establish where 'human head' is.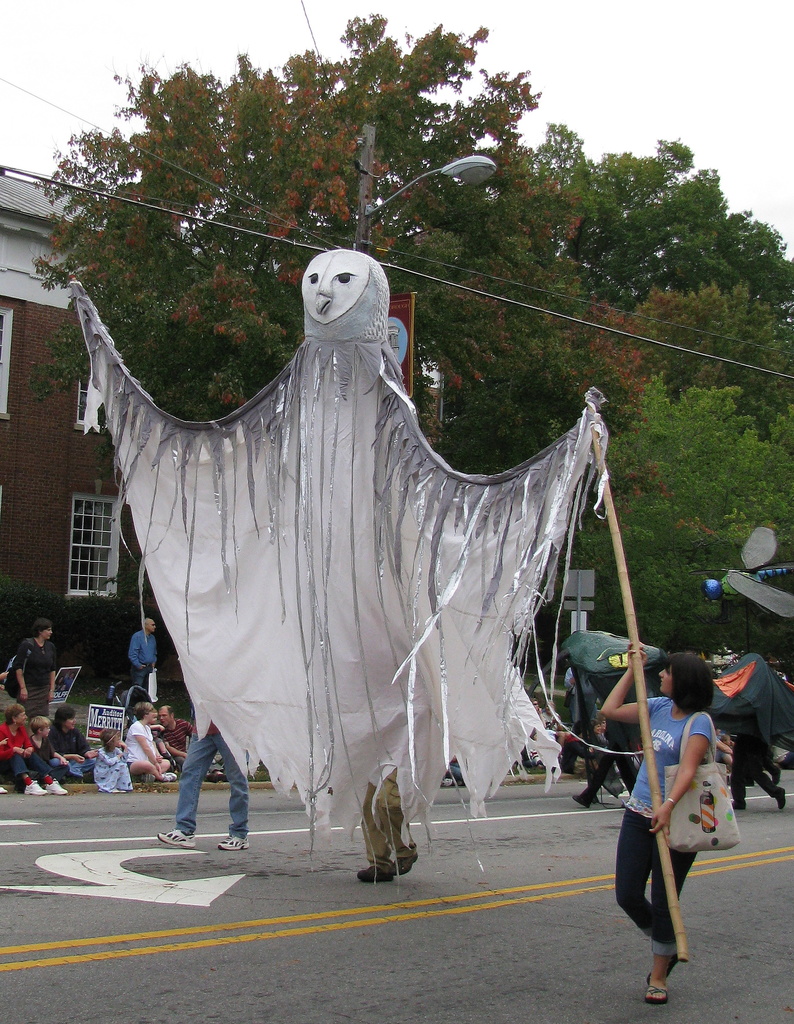
Established at x1=533 y1=696 x2=540 y2=714.
